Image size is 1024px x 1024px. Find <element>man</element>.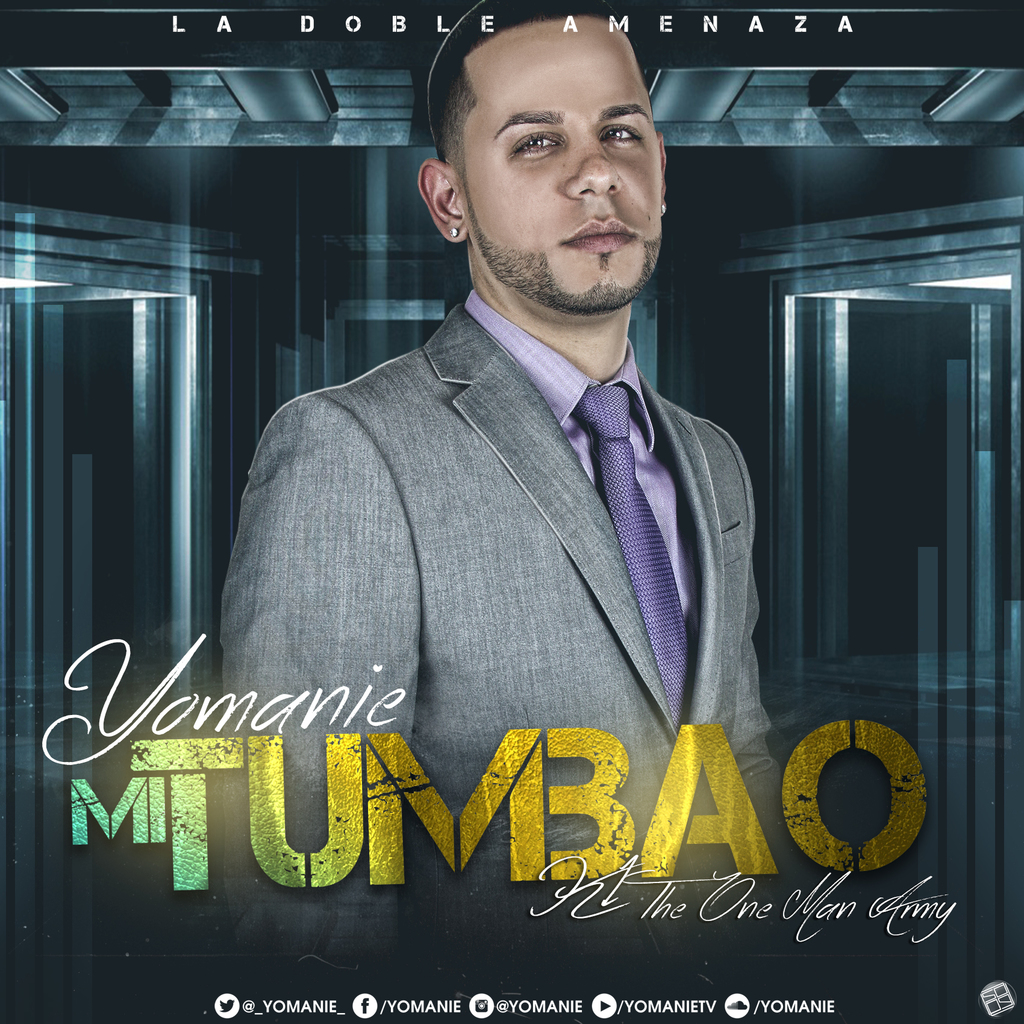
crop(204, 21, 829, 908).
